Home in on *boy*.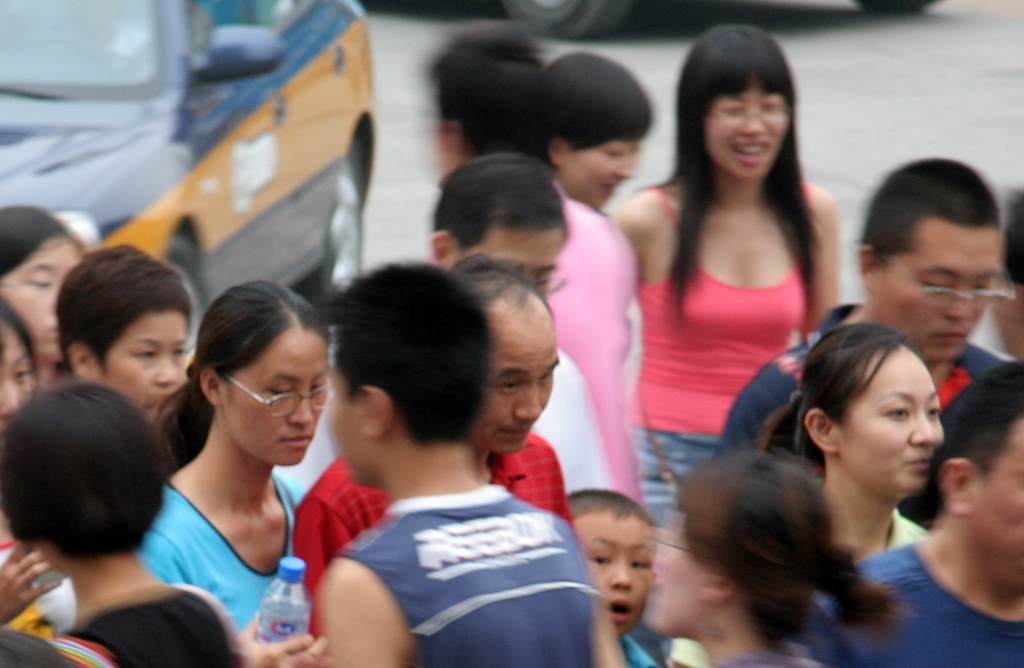
Homed in at 575:485:653:667.
